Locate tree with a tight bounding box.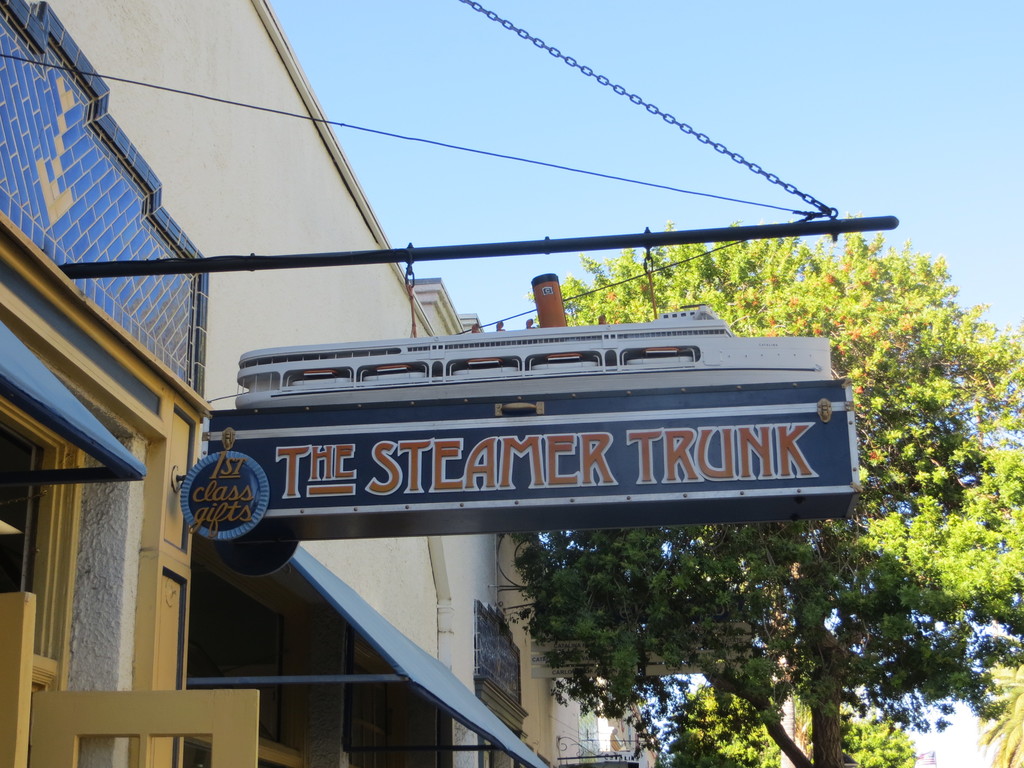
l=956, t=627, r=1023, b=767.
